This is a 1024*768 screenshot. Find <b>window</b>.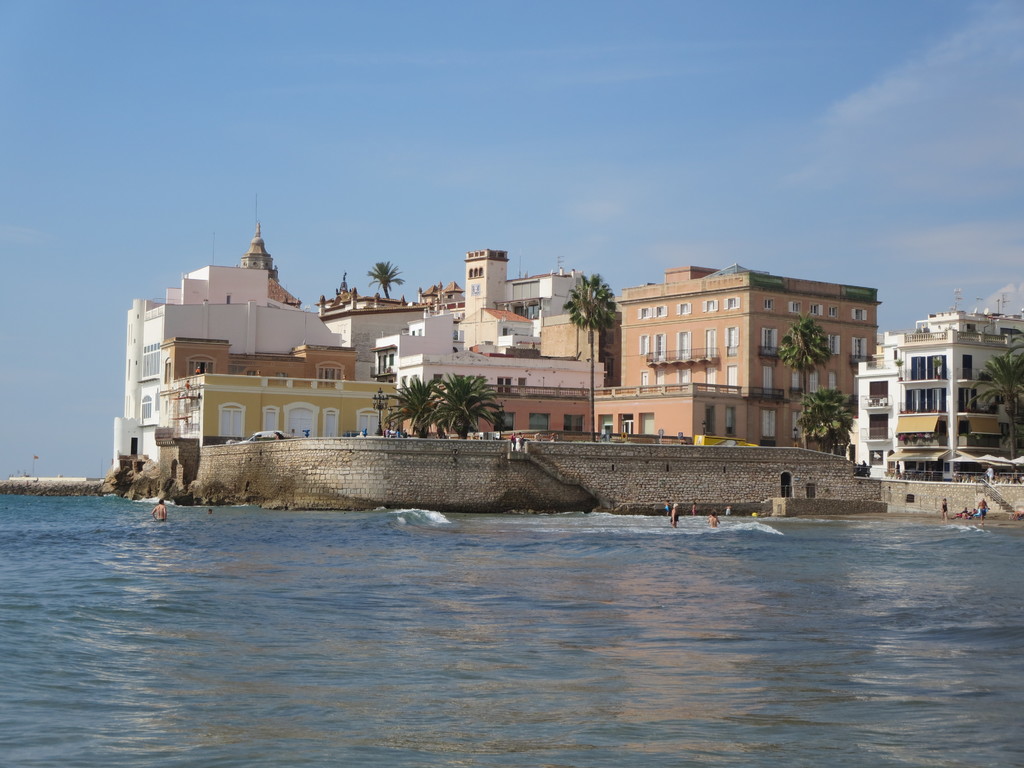
Bounding box: 637 304 650 321.
